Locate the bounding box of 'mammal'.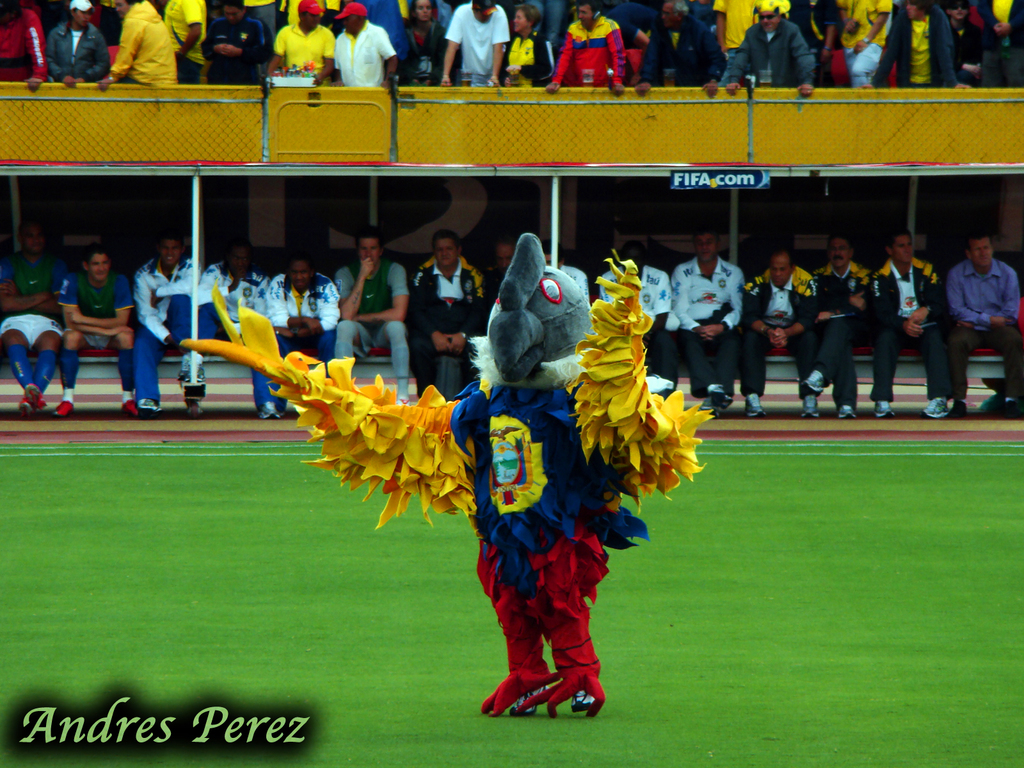
Bounding box: [977,0,1023,91].
